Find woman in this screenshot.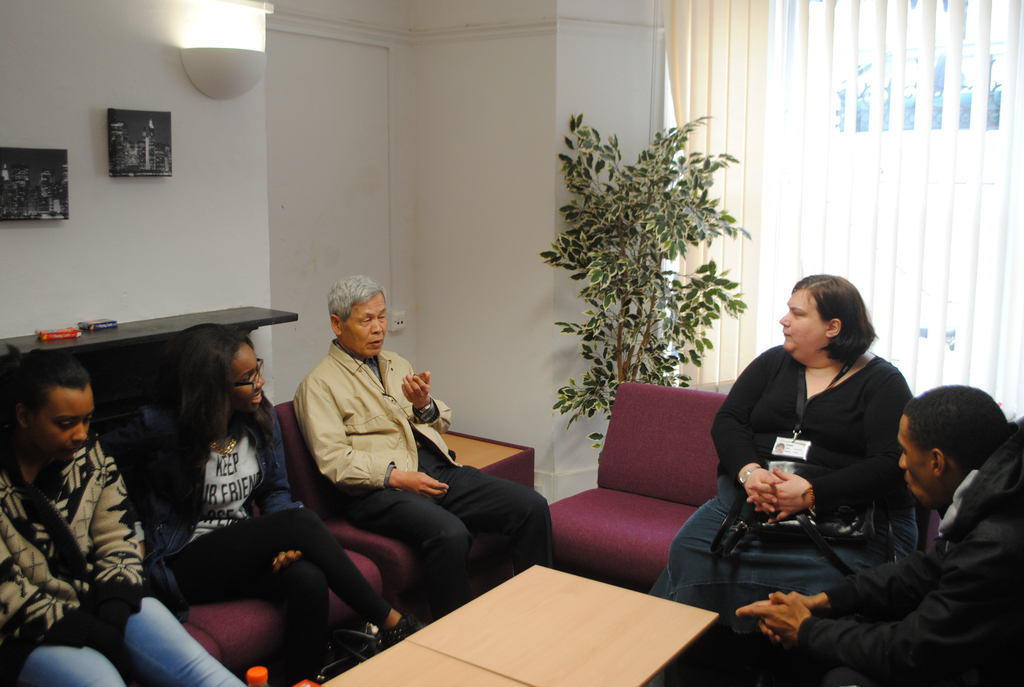
The bounding box for woman is box(0, 340, 242, 686).
